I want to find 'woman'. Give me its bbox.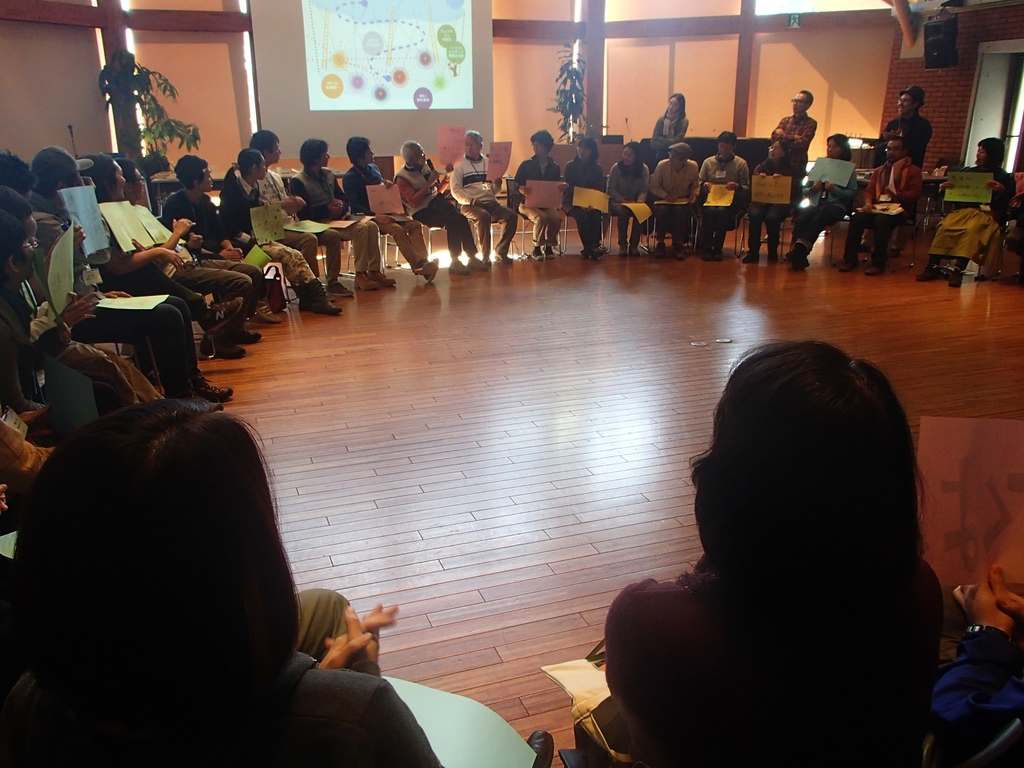
region(78, 155, 243, 332).
